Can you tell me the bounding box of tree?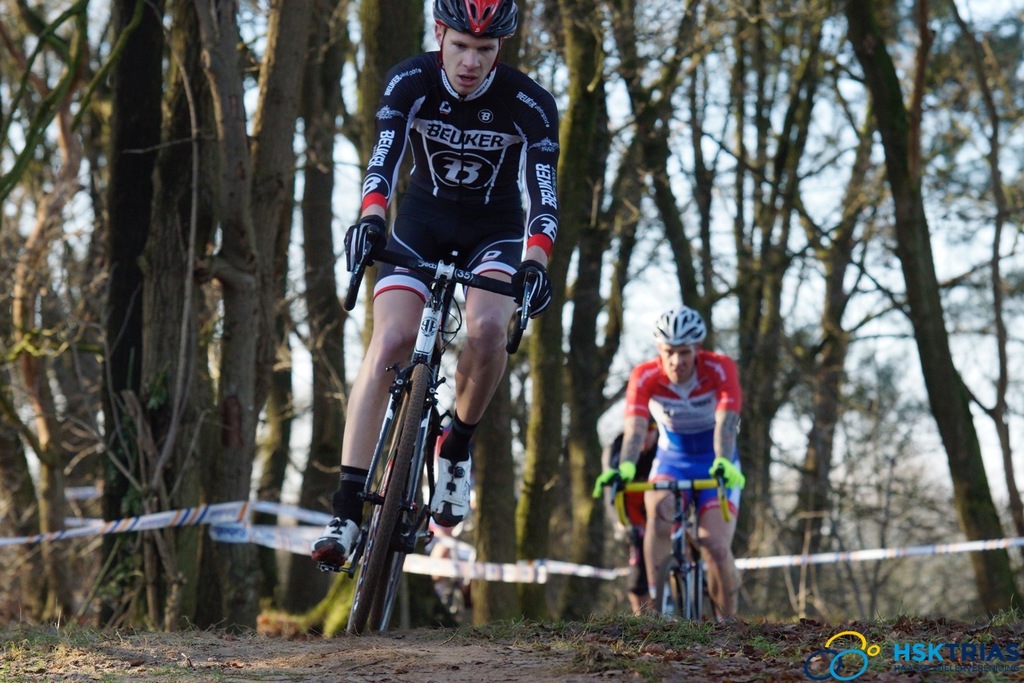
(99,0,182,636).
